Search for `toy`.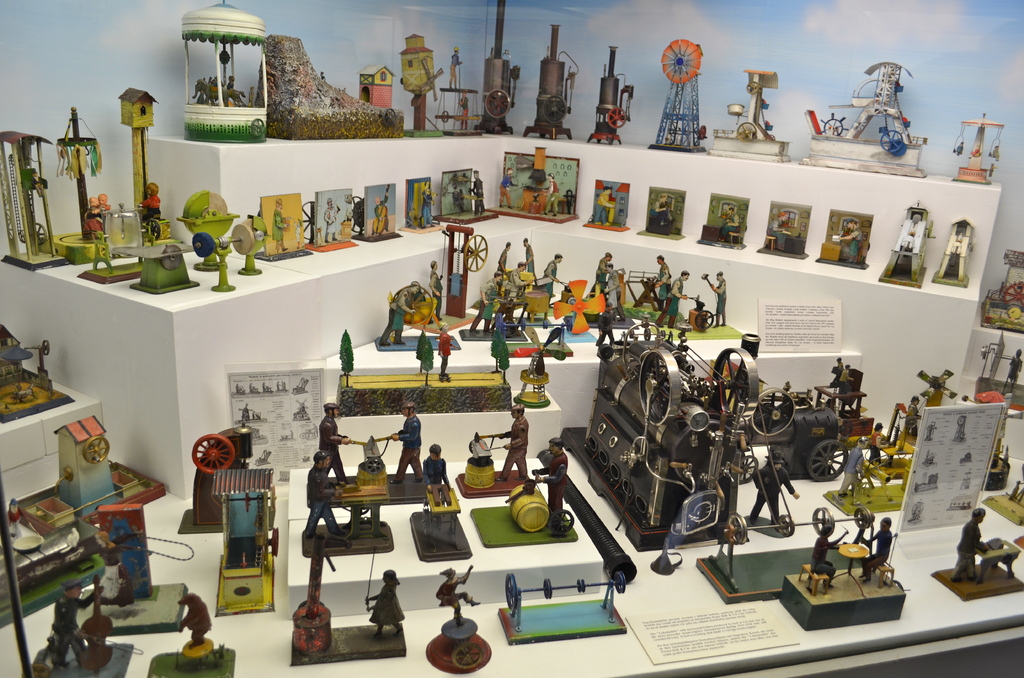
Found at [458,401,528,494].
